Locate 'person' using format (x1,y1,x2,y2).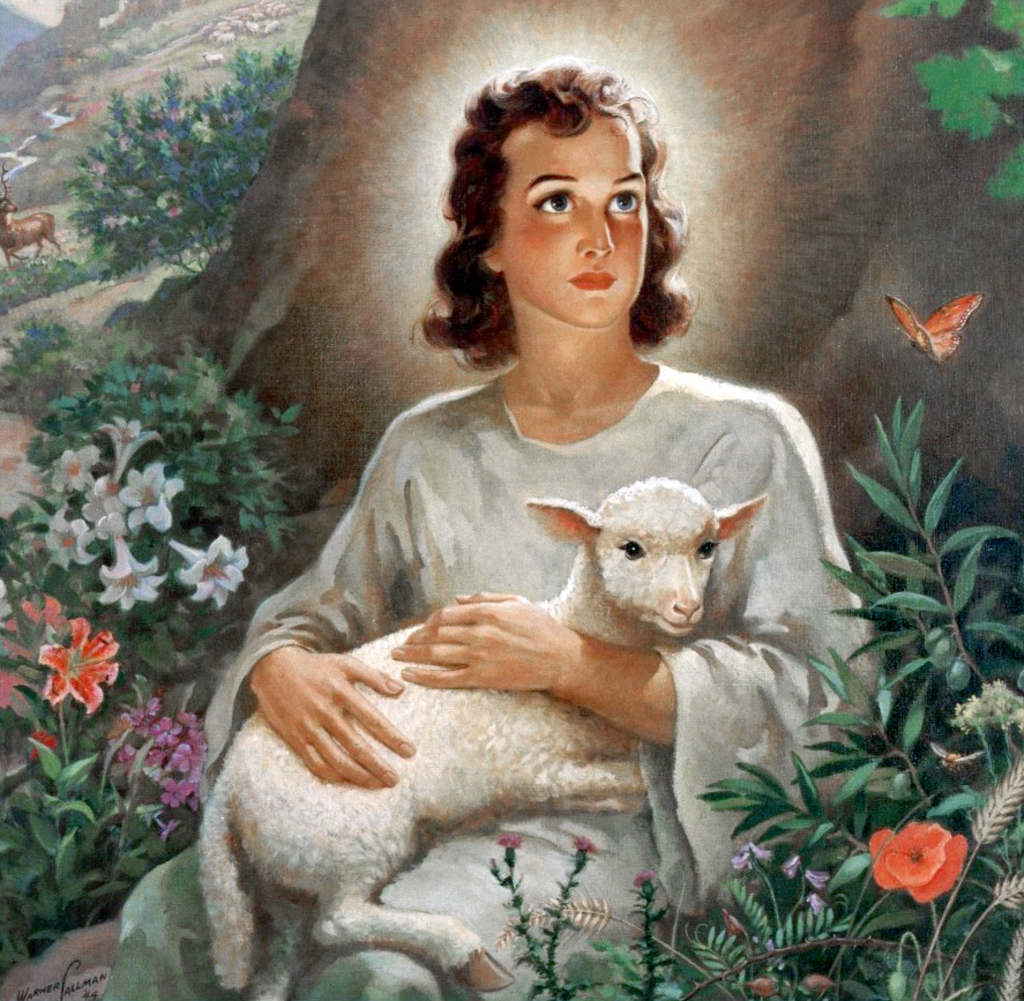
(212,129,880,989).
